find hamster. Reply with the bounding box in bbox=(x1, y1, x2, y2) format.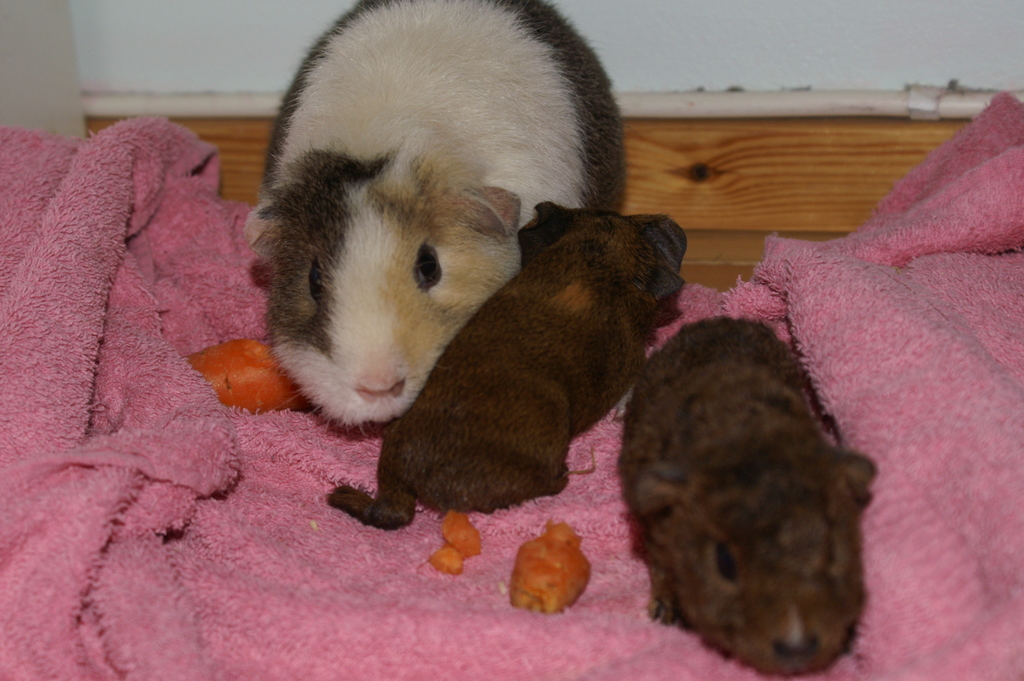
bbox=(308, 190, 694, 538).
